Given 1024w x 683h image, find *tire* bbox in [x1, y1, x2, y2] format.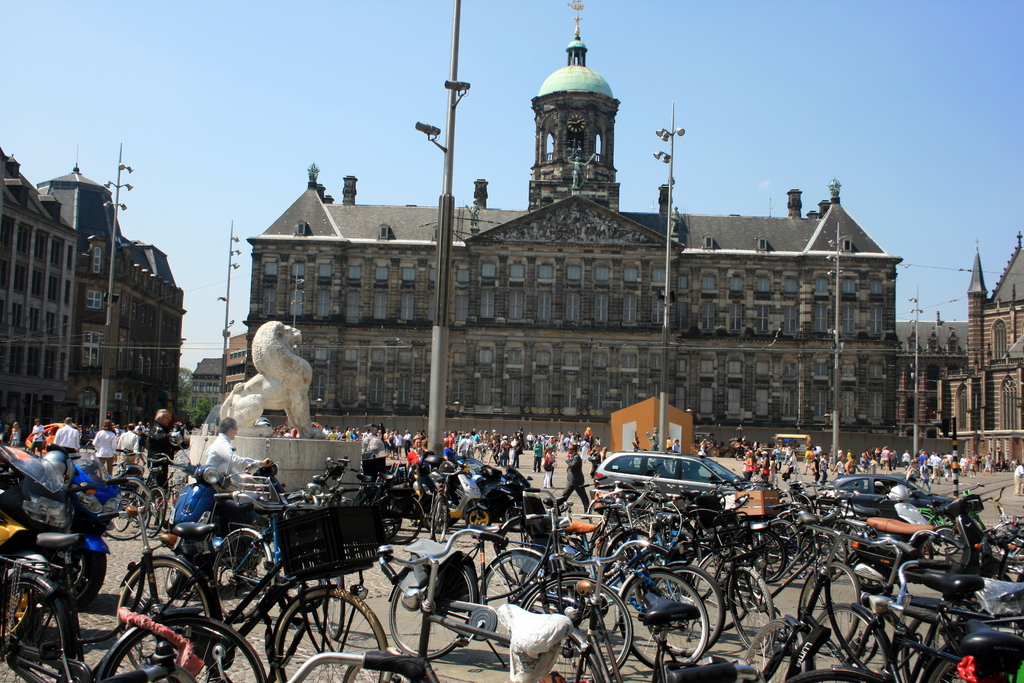
[0, 578, 70, 682].
